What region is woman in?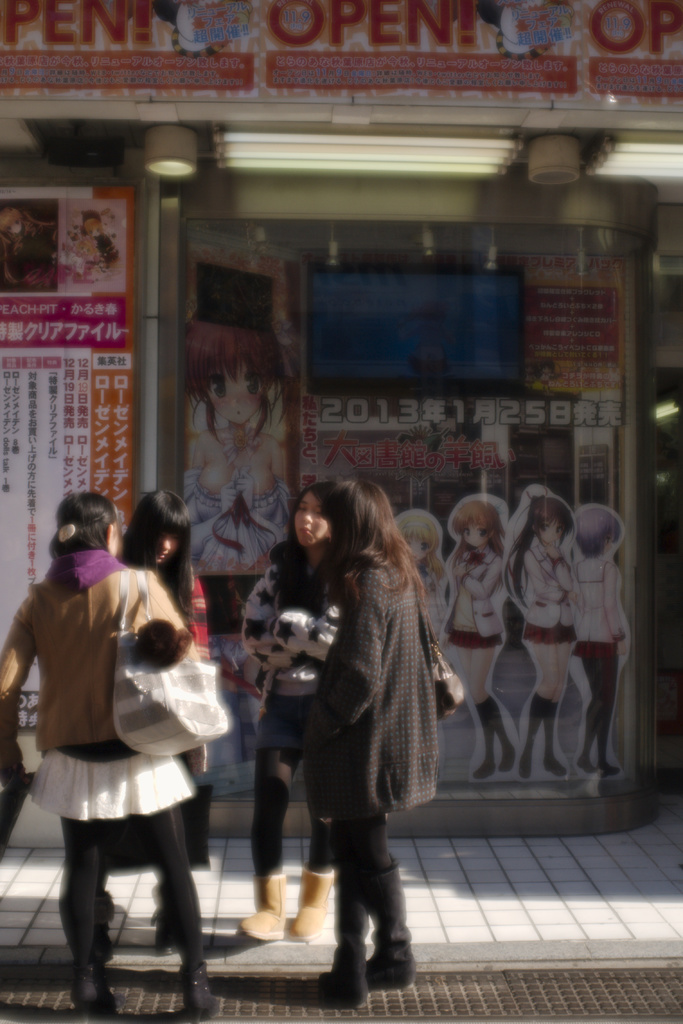
(left=390, top=506, right=449, bottom=655).
